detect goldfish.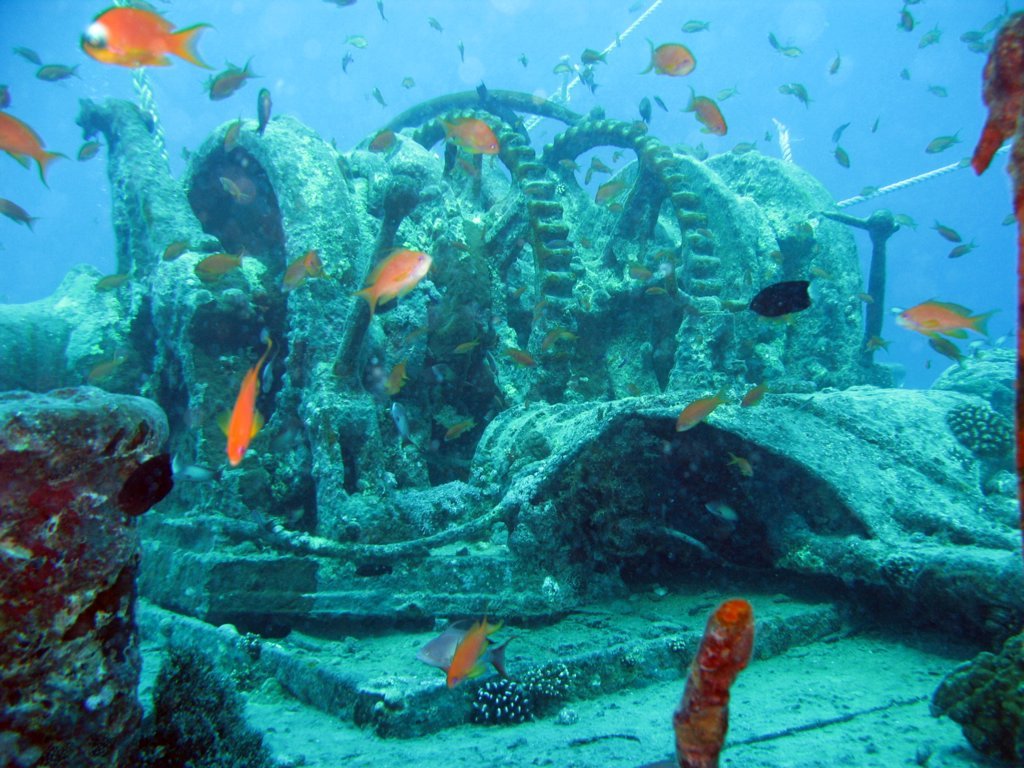
Detected at select_region(560, 156, 581, 171).
